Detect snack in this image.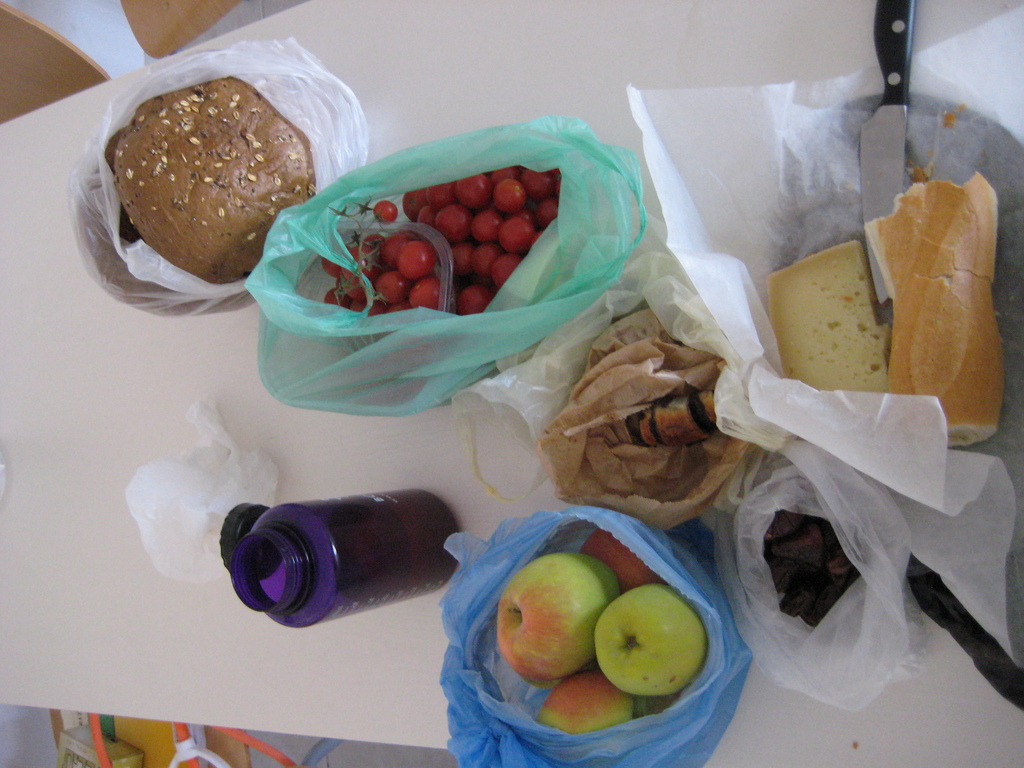
Detection: [865, 167, 1005, 454].
